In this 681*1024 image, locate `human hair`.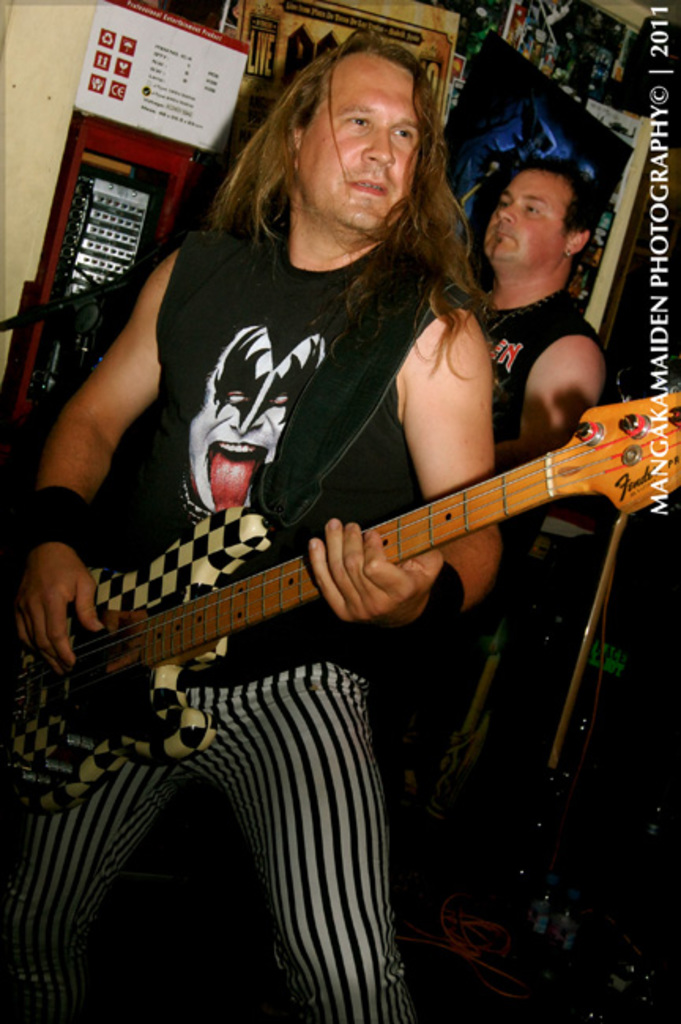
Bounding box: (216,32,465,315).
